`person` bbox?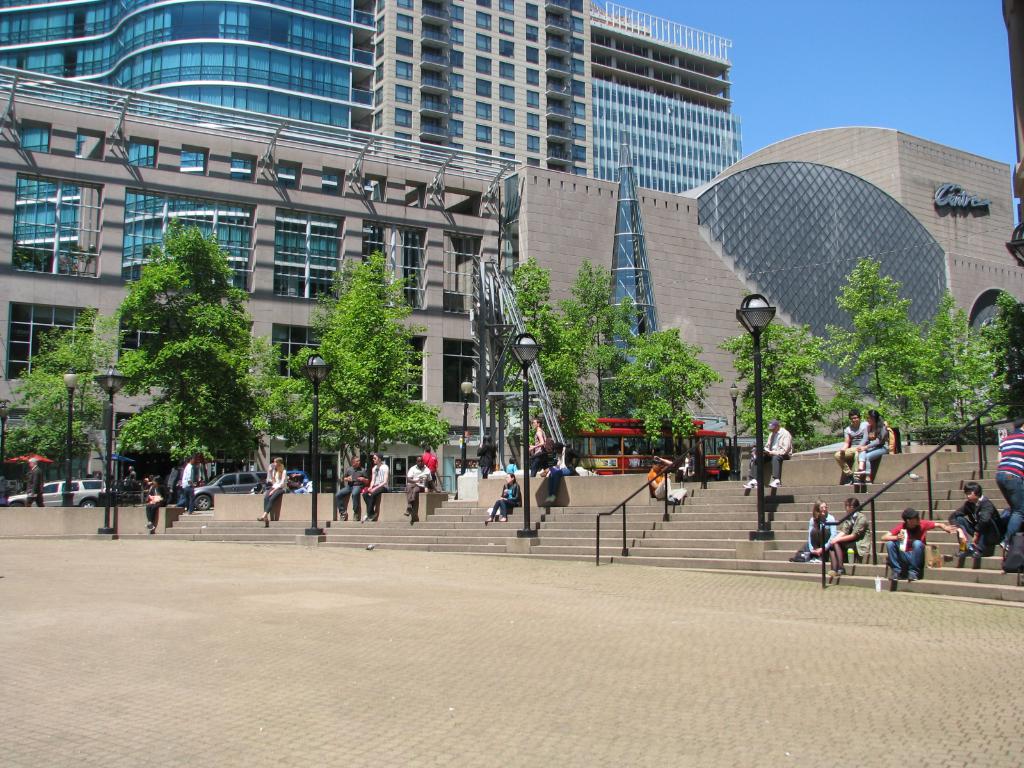
bbox=(361, 454, 397, 527)
